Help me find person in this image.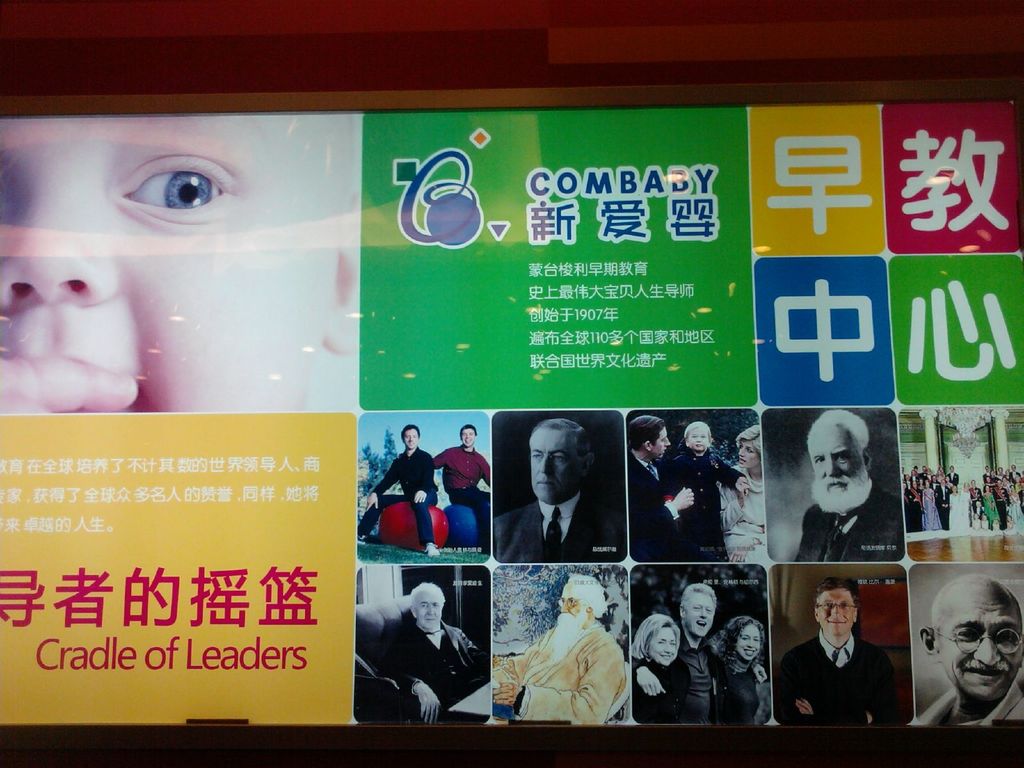
Found it: detection(778, 575, 911, 725).
